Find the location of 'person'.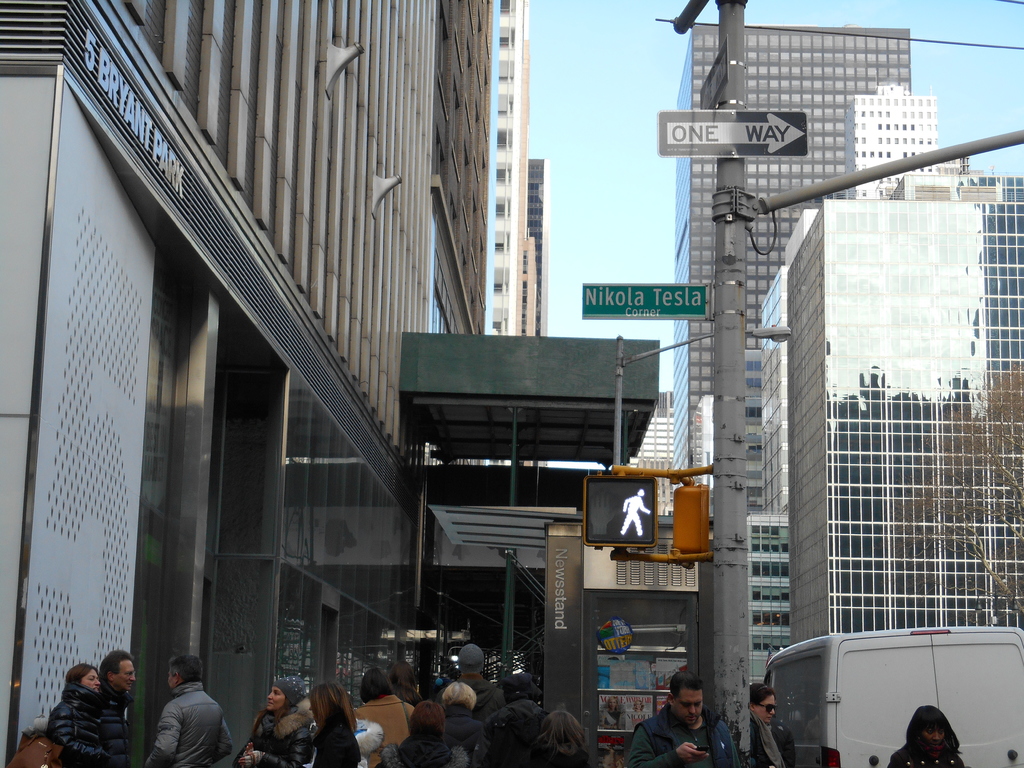
Location: select_region(94, 648, 136, 767).
